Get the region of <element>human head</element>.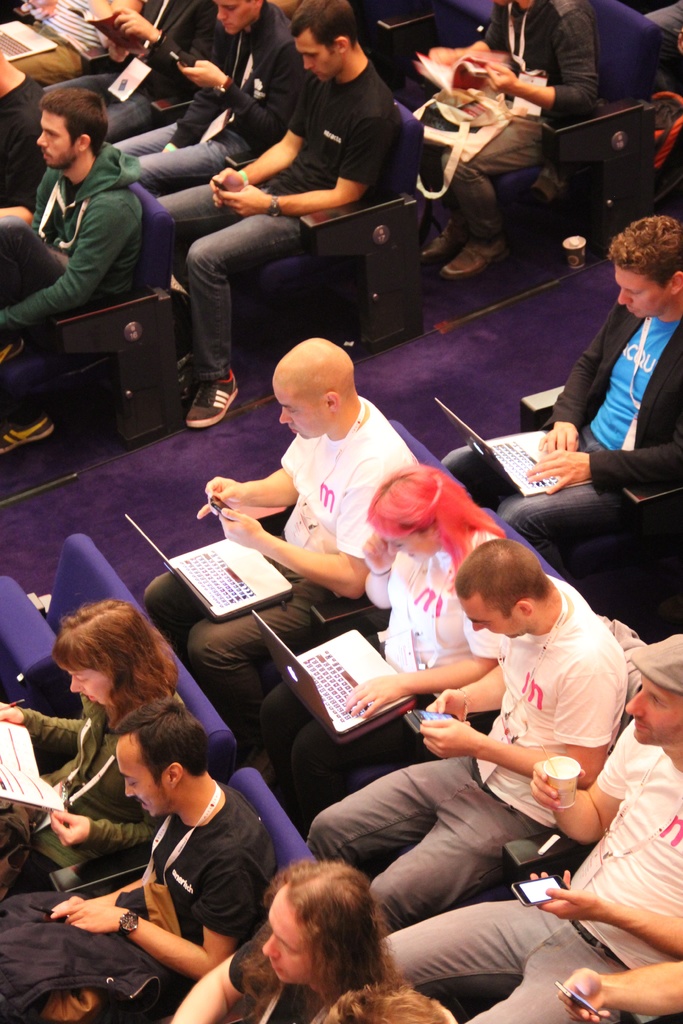
select_region(604, 214, 682, 323).
